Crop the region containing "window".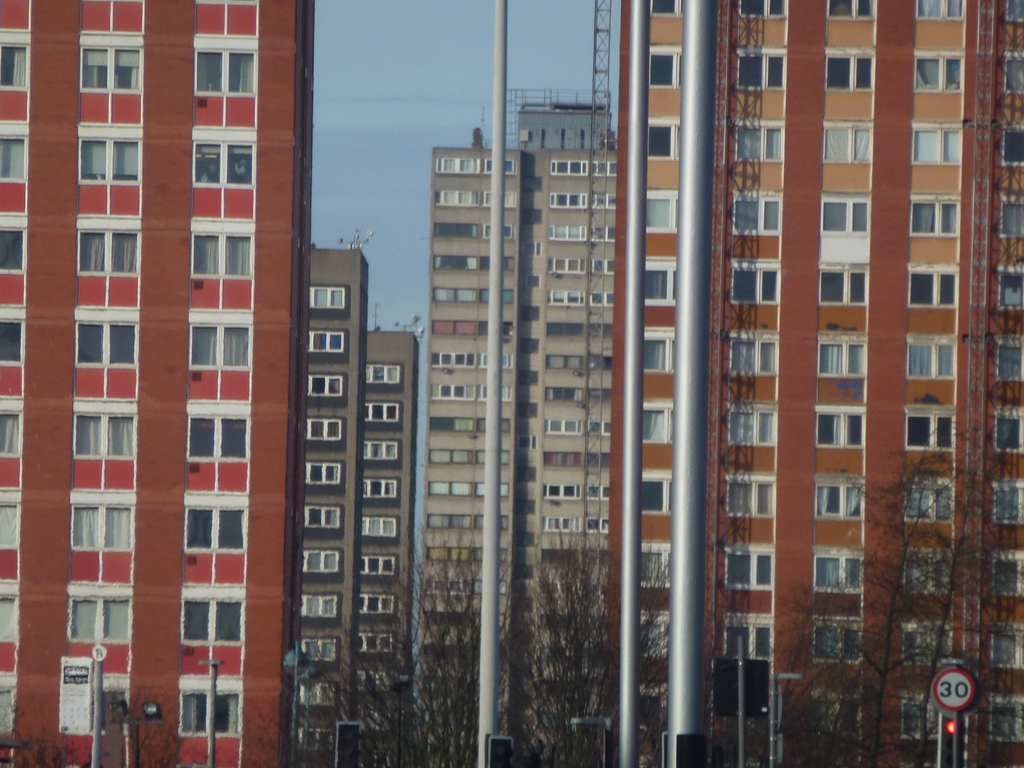
Crop region: select_region(429, 481, 477, 496).
